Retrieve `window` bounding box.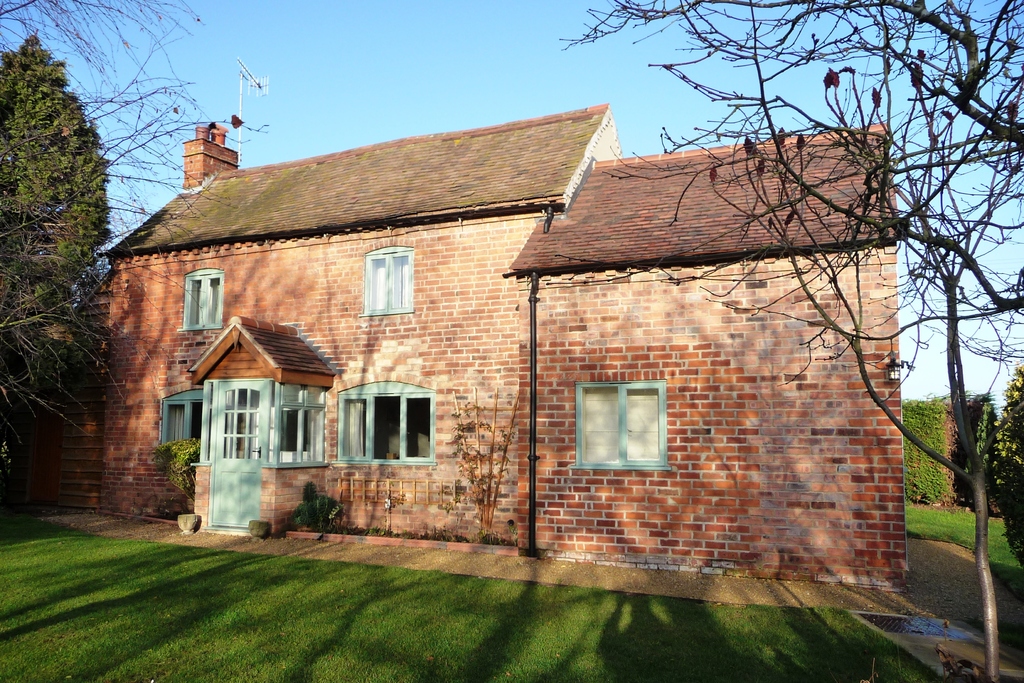
Bounding box: region(163, 388, 204, 462).
